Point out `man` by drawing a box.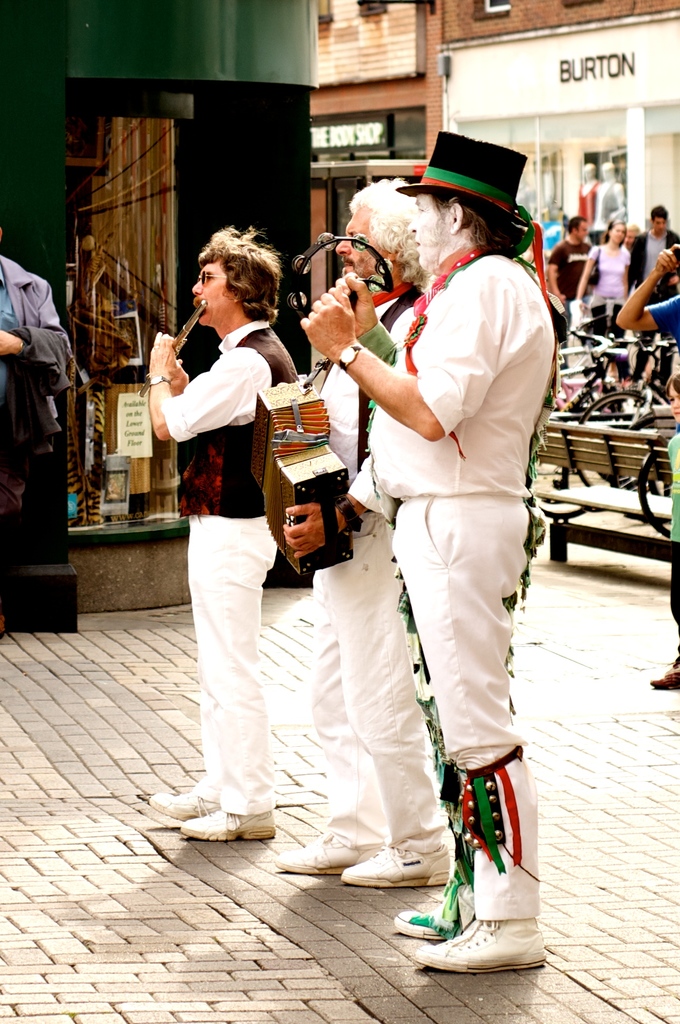
[546, 212, 595, 370].
